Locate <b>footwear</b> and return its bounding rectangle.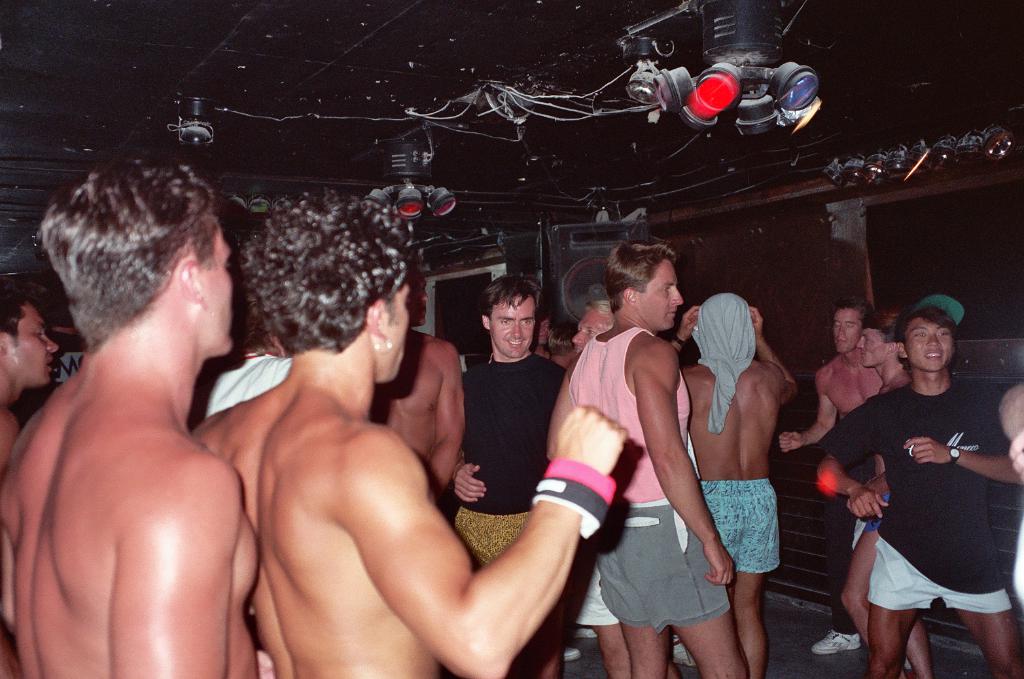
(x1=671, y1=633, x2=693, y2=665).
